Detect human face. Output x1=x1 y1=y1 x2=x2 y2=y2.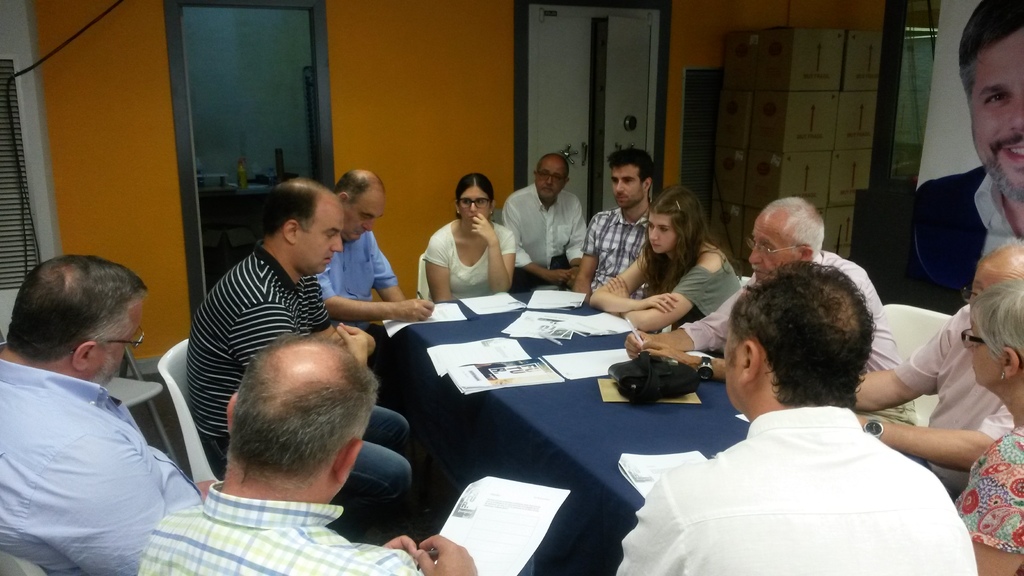
x1=610 y1=164 x2=640 y2=208.
